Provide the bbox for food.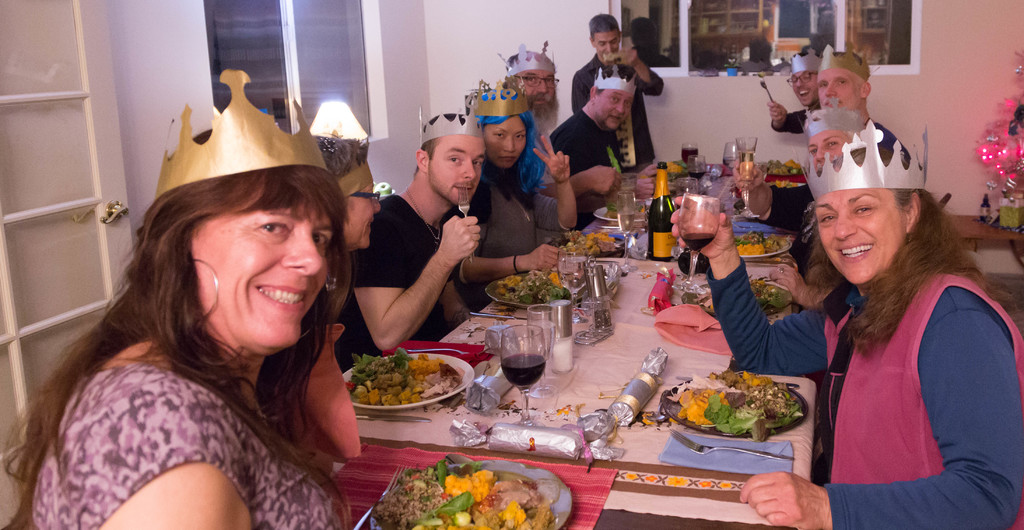
731:228:791:258.
